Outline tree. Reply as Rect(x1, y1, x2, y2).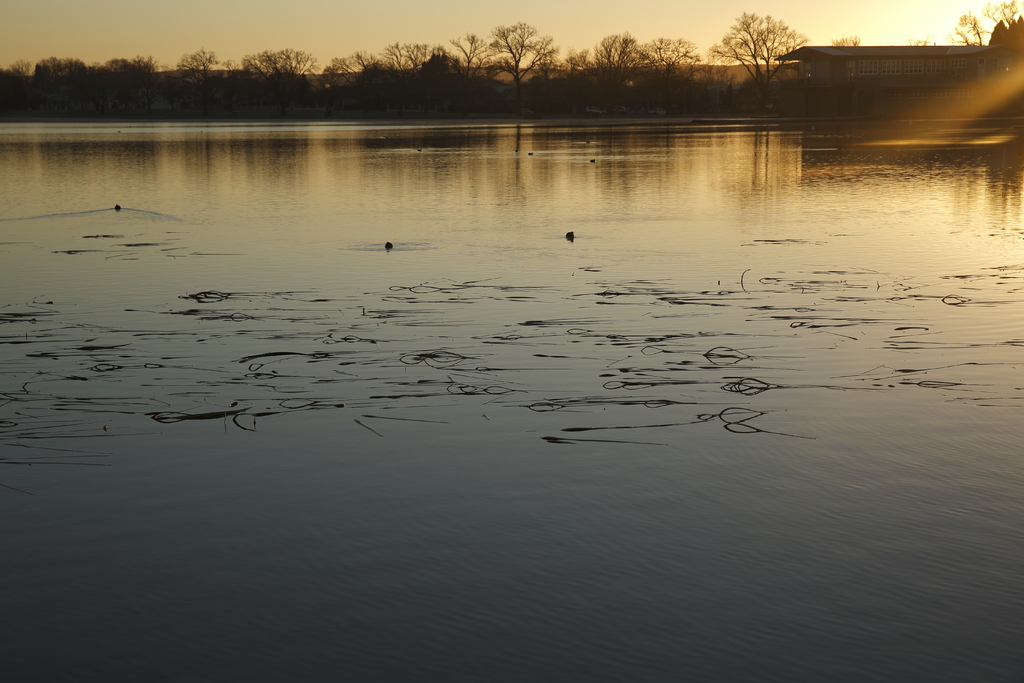
Rect(829, 34, 863, 47).
